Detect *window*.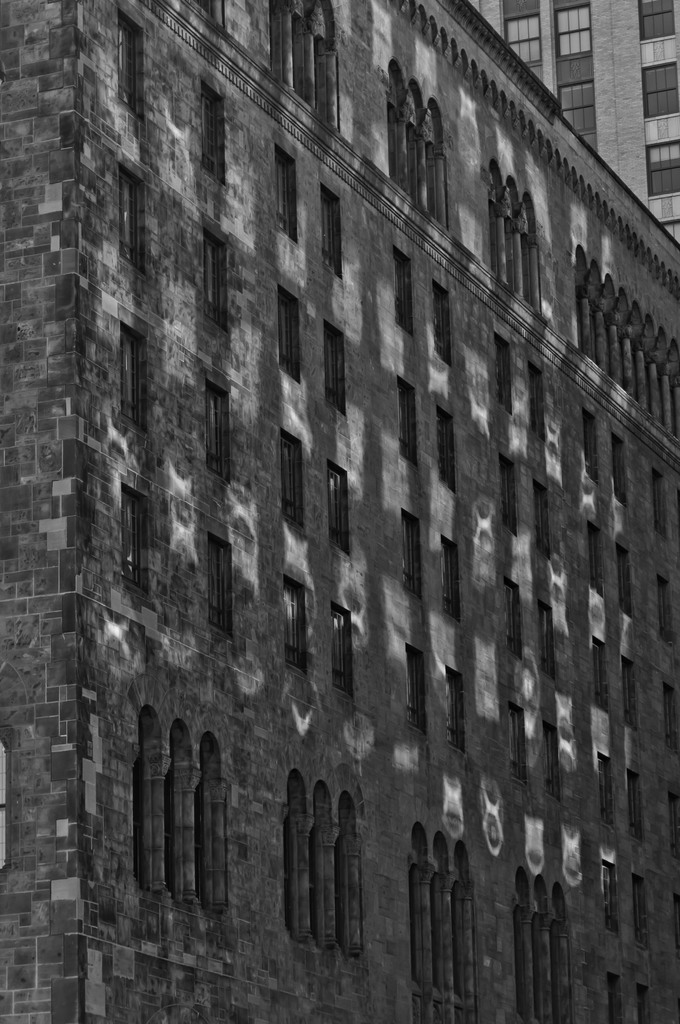
Detected at pyautogui.locateOnScreen(121, 477, 142, 586).
